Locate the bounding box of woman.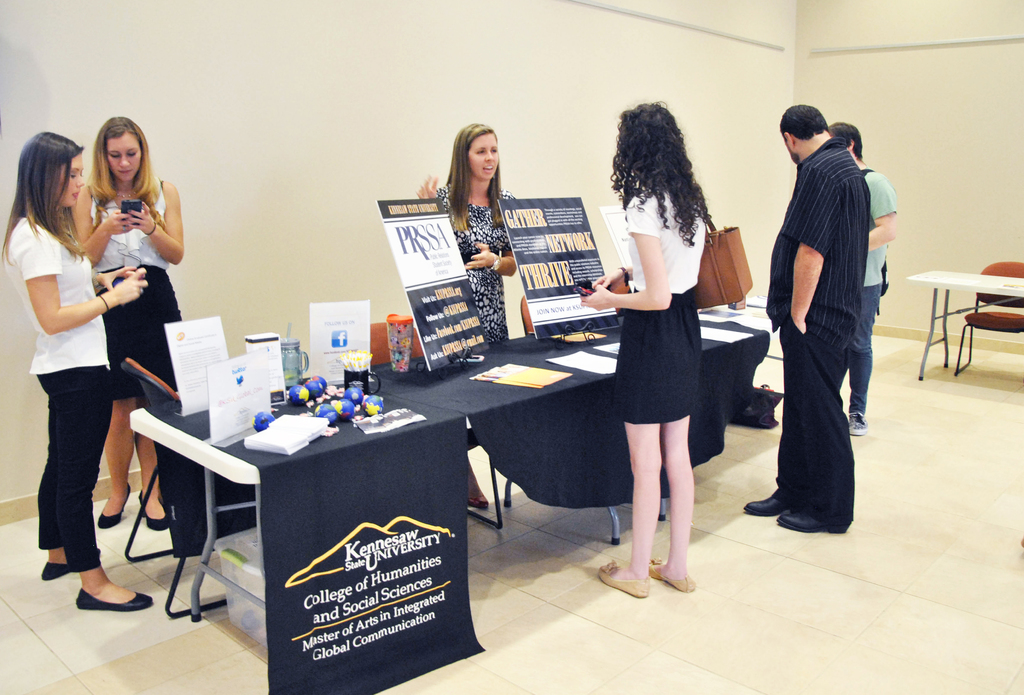
Bounding box: bbox(428, 135, 536, 368).
